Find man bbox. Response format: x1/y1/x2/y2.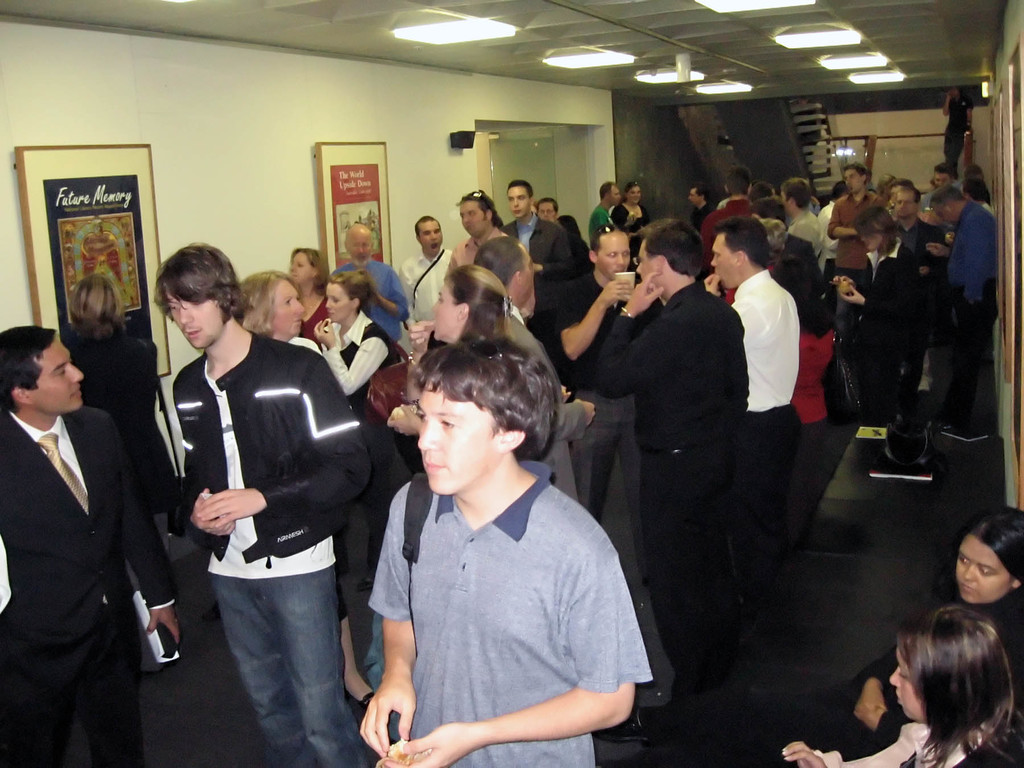
502/181/564/372.
